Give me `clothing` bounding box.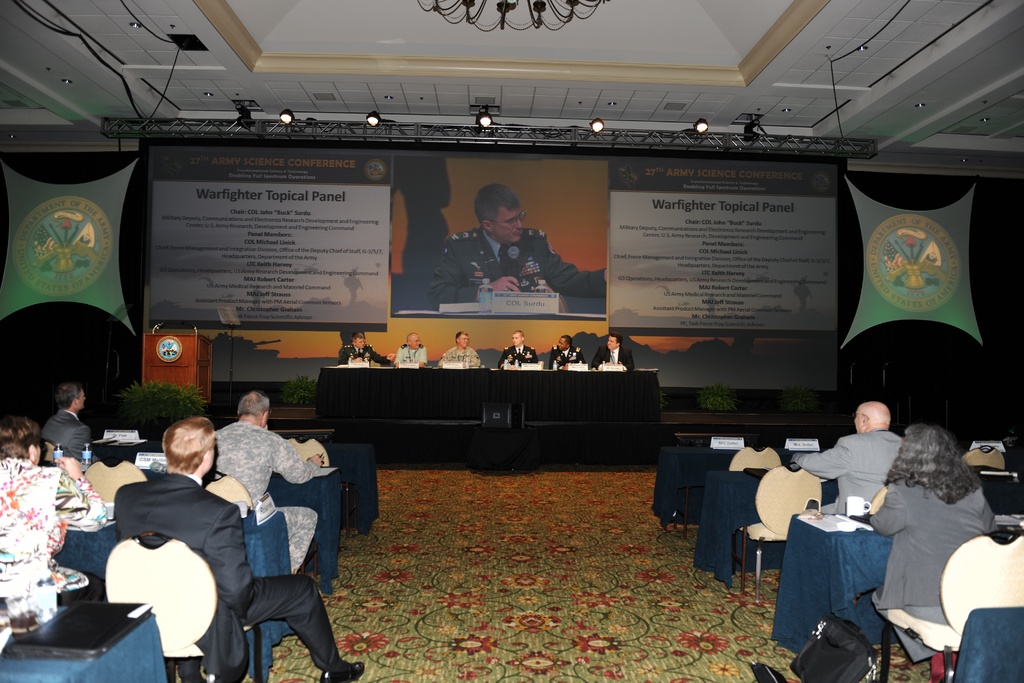
x1=390, y1=158, x2=453, y2=279.
